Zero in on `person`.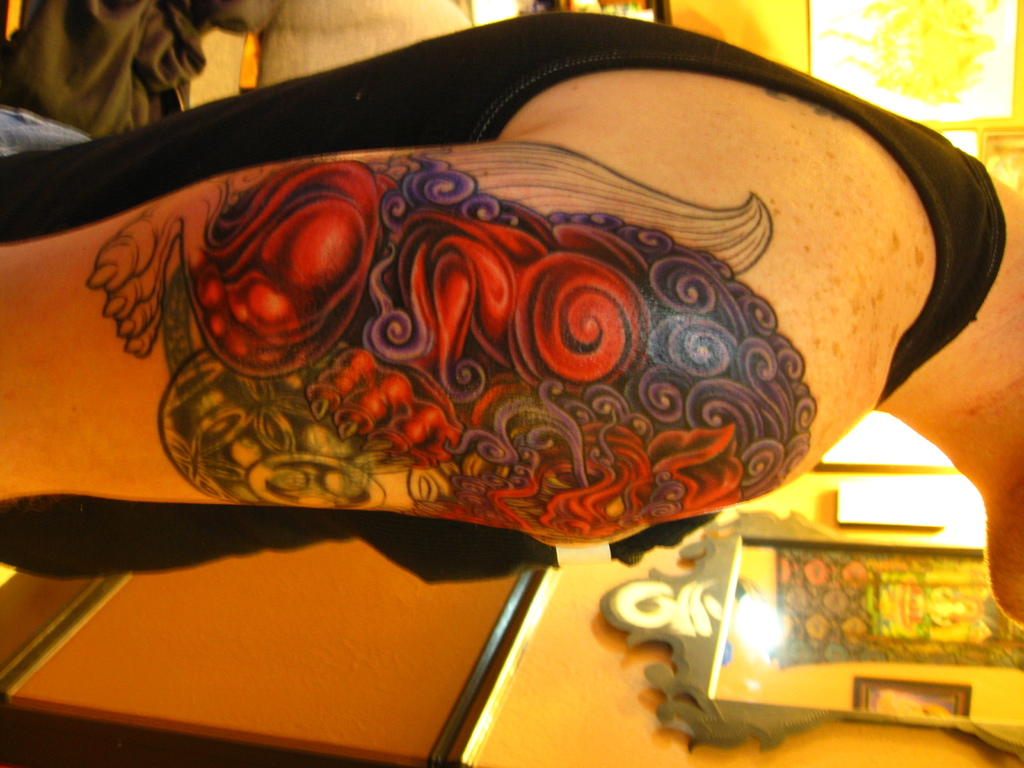
Zeroed in: left=4, top=0, right=1023, bottom=648.
